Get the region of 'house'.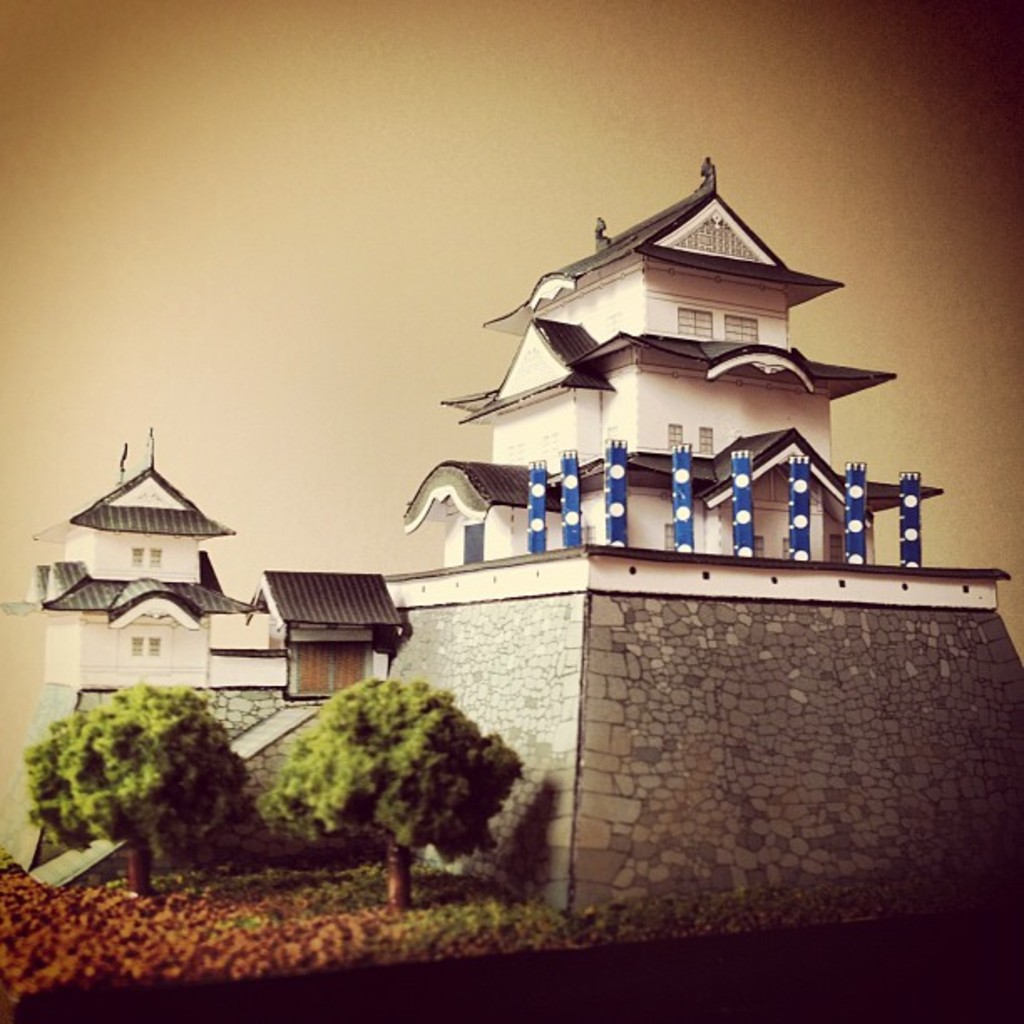
390, 149, 1002, 611.
